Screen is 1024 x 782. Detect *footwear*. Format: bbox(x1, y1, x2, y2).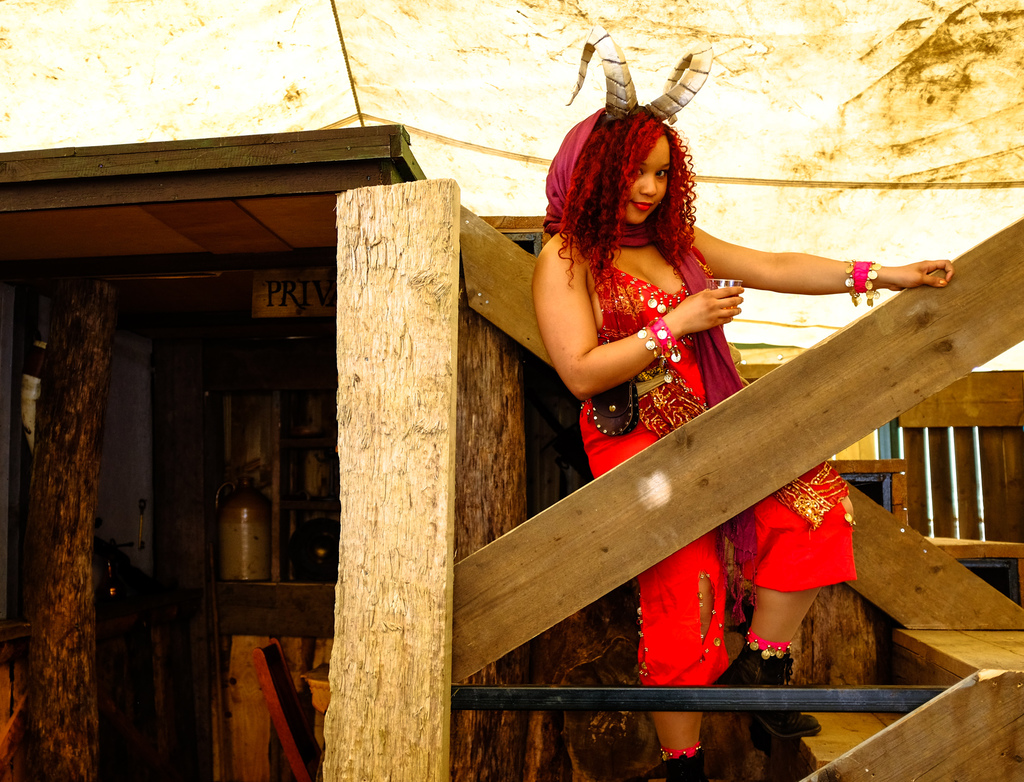
bbox(636, 754, 719, 781).
